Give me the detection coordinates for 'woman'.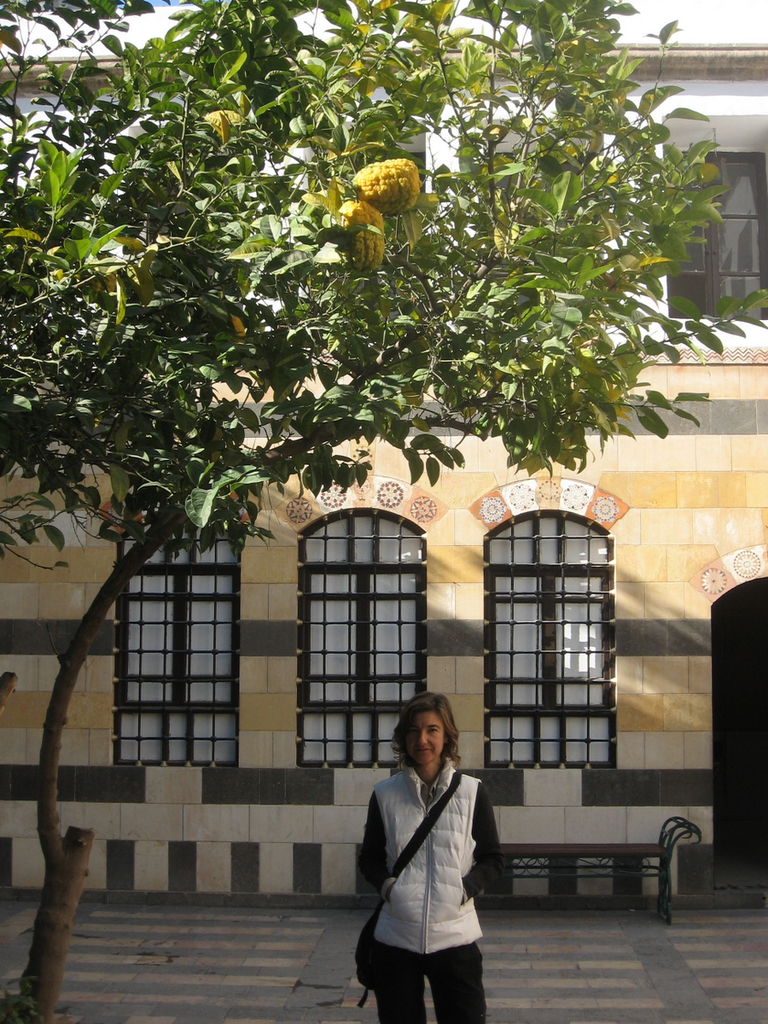
358:694:502:1023.
